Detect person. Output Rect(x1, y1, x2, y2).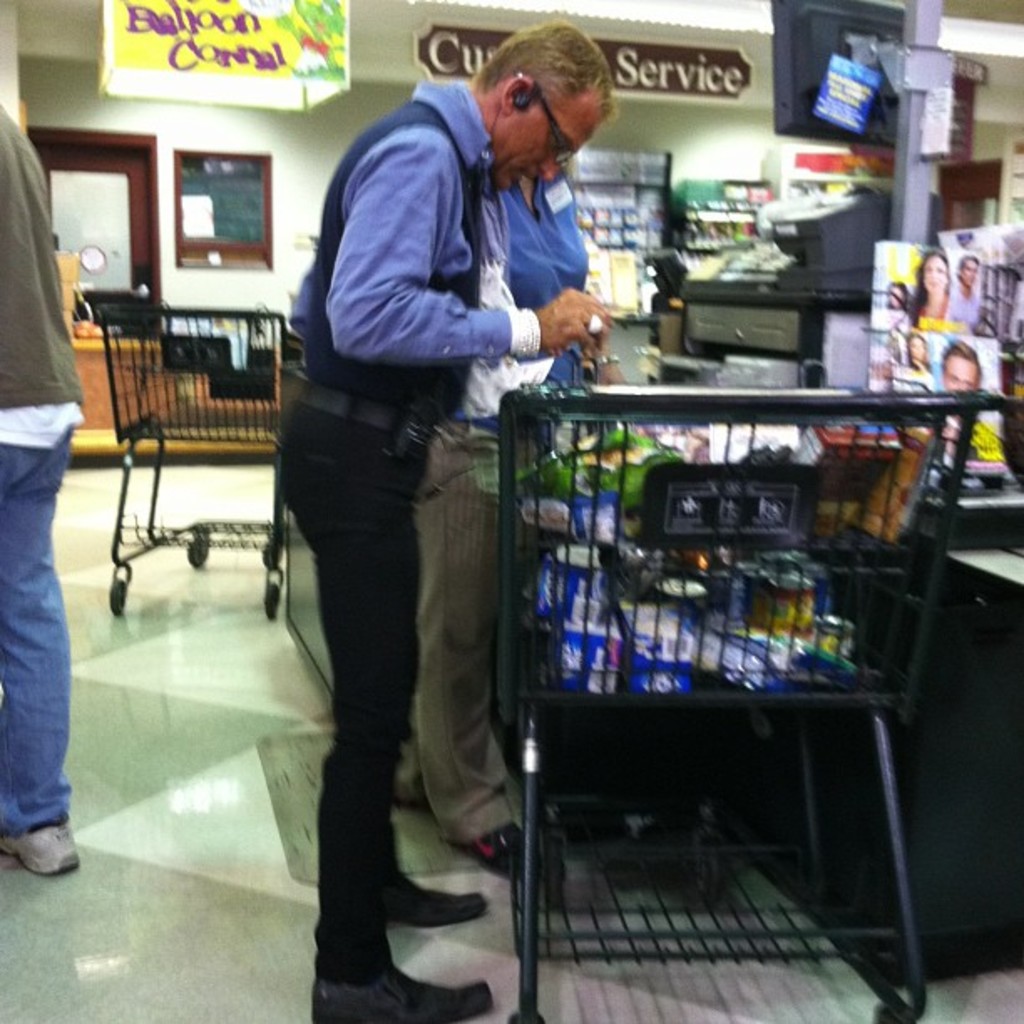
Rect(944, 253, 982, 323).
